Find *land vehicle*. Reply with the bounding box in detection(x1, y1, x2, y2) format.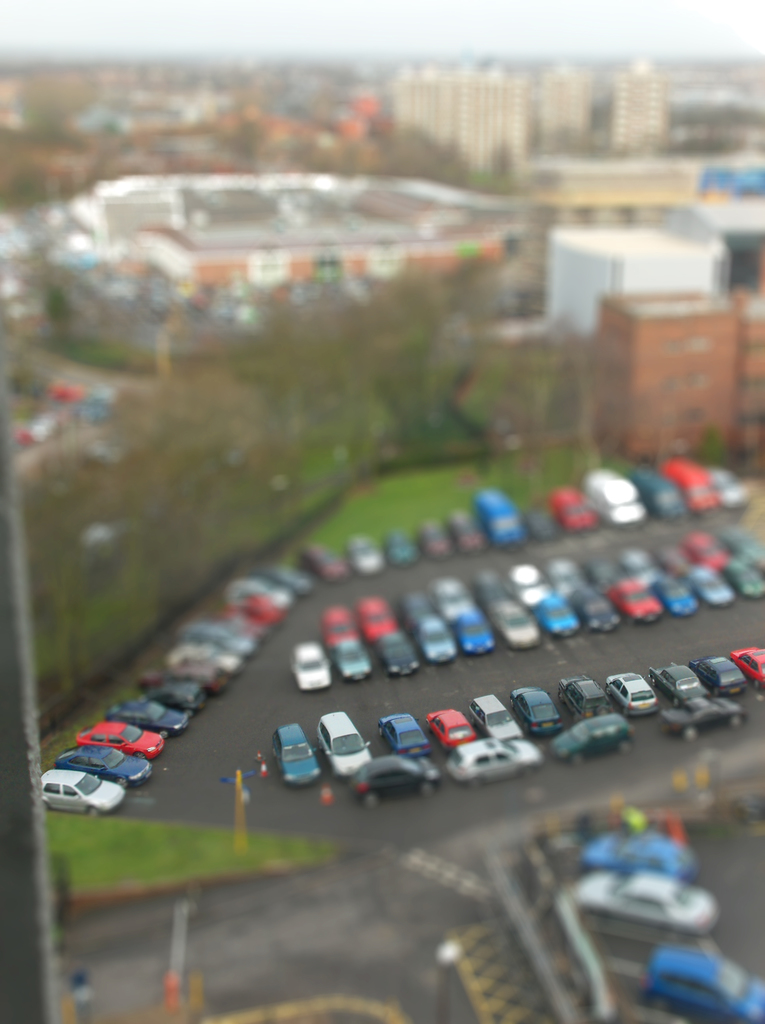
detection(605, 675, 656, 714).
